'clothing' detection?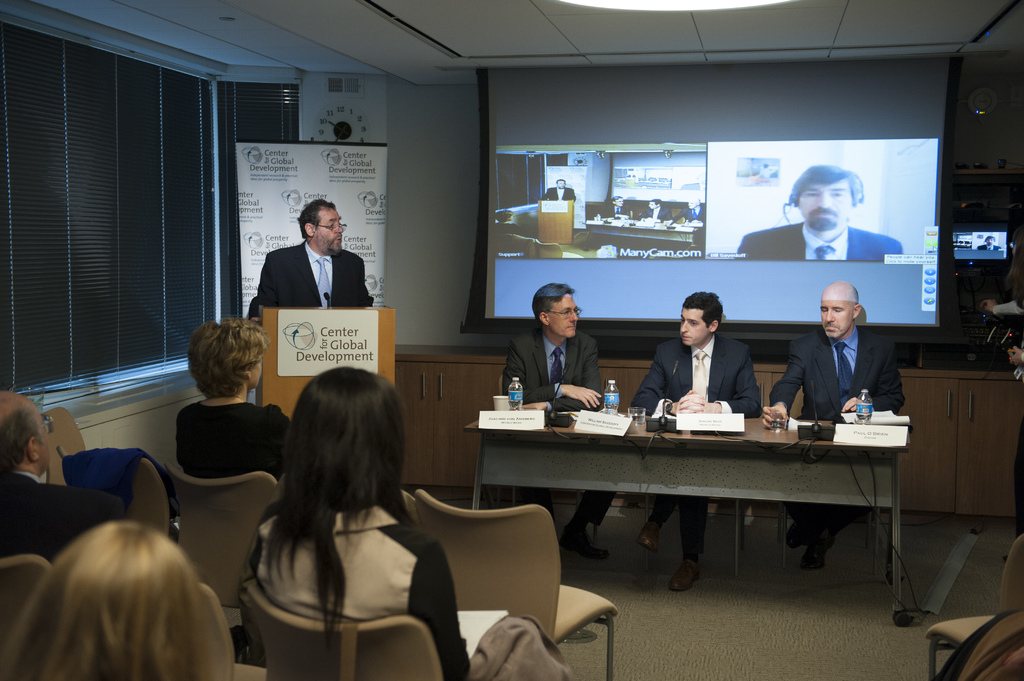
box(764, 317, 913, 550)
